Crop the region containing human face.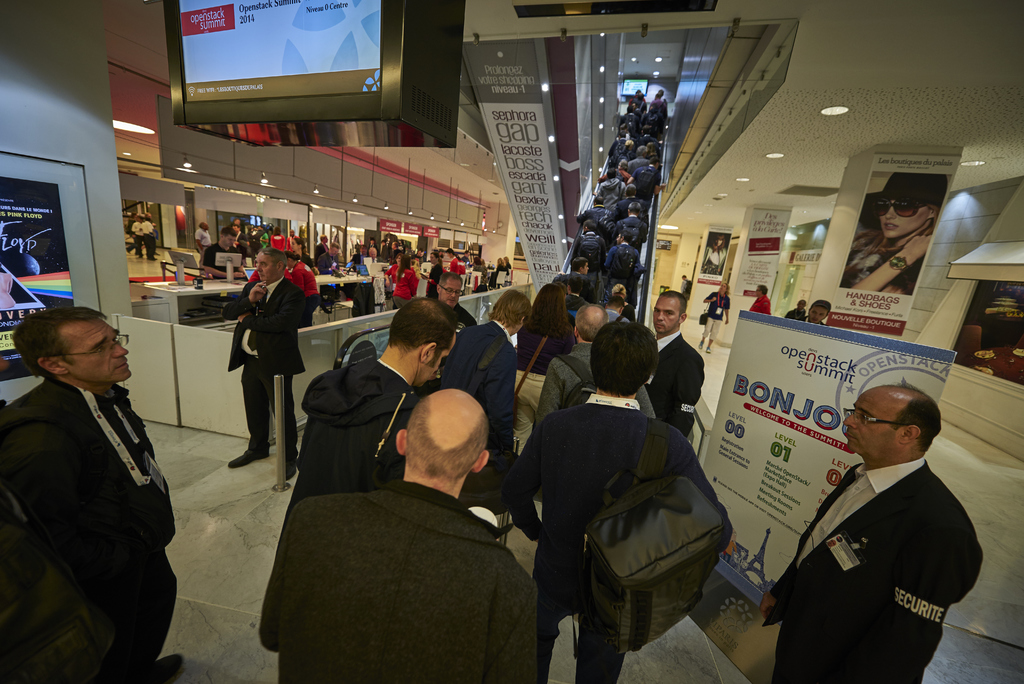
Crop region: [370,250,376,257].
